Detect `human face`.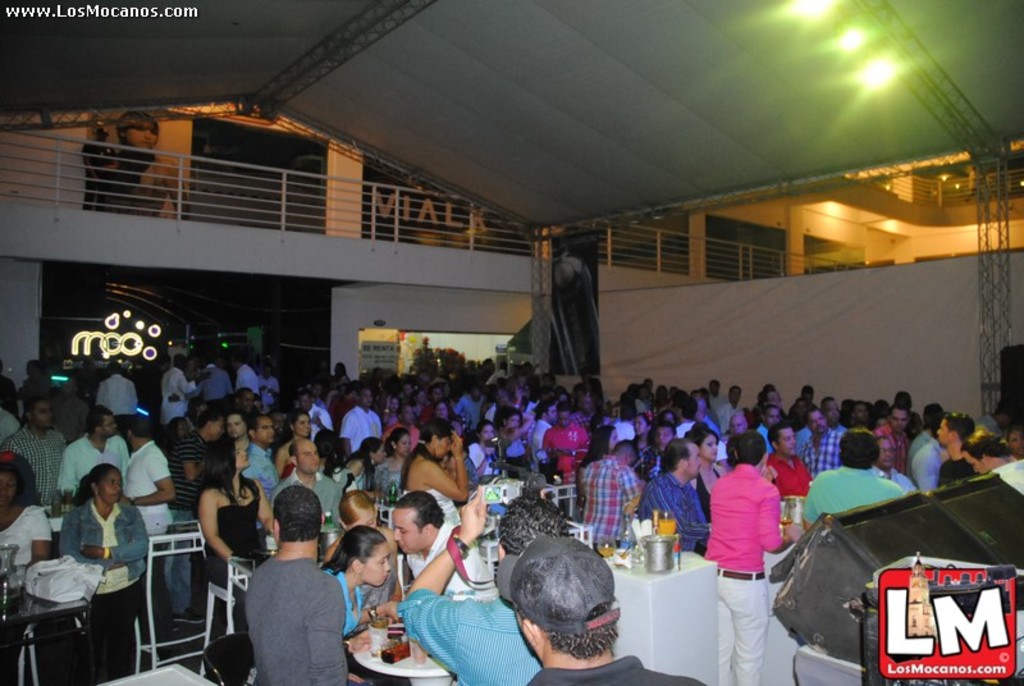
Detected at {"left": 548, "top": 399, "right": 558, "bottom": 425}.
